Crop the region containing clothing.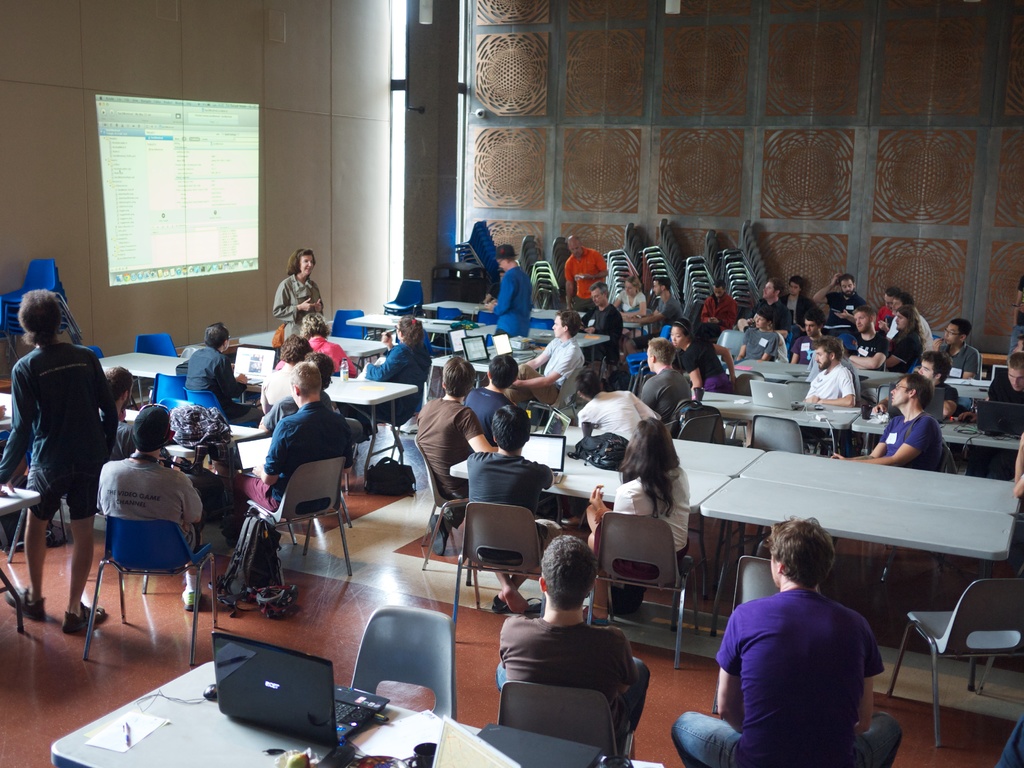
Crop region: (875, 397, 968, 478).
